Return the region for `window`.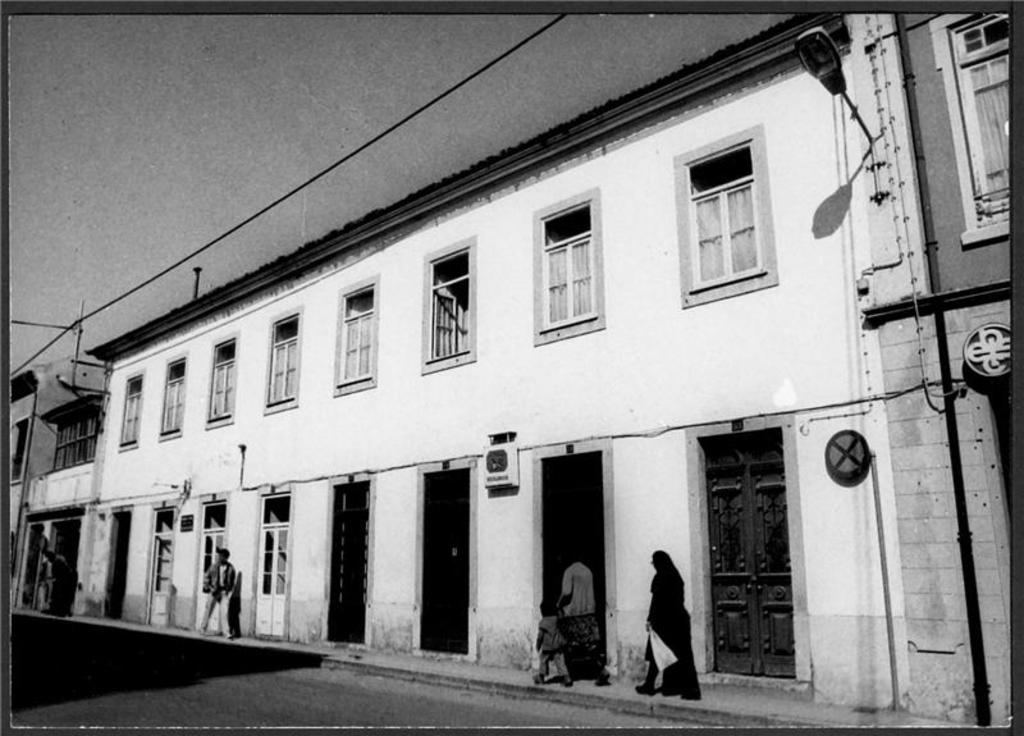
{"x1": 668, "y1": 115, "x2": 785, "y2": 302}.
